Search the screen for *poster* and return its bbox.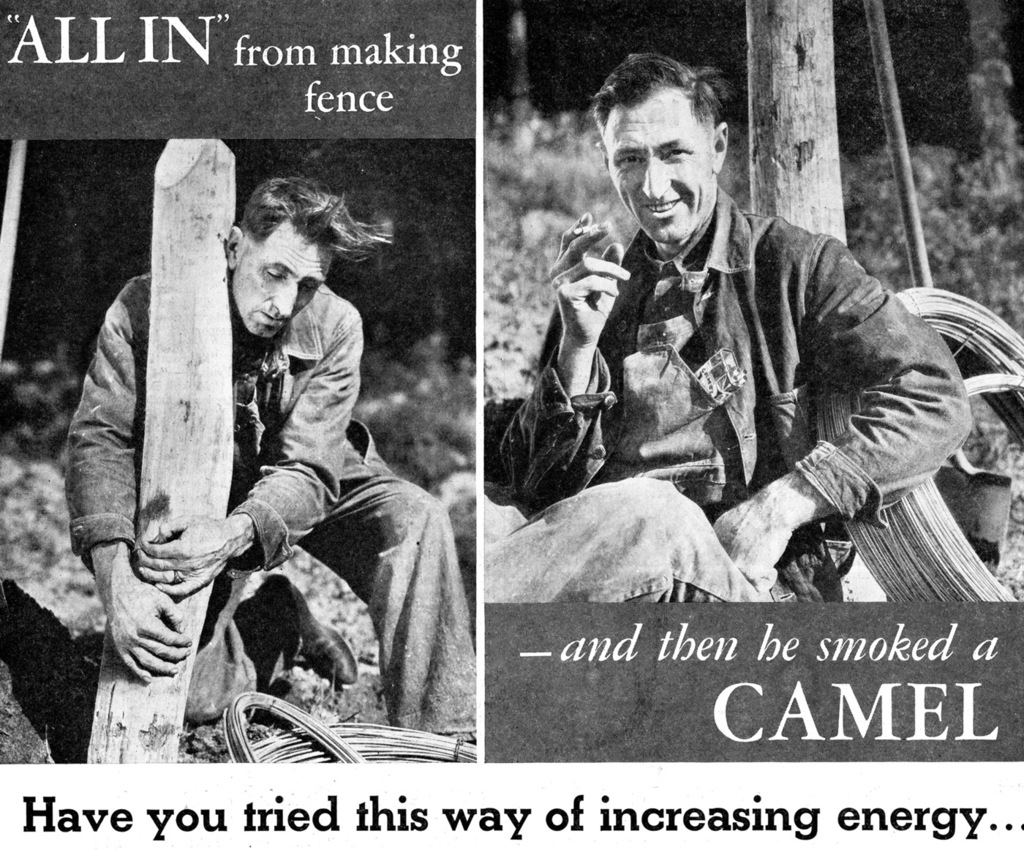
Found: pyautogui.locateOnScreen(0, 1, 1023, 849).
